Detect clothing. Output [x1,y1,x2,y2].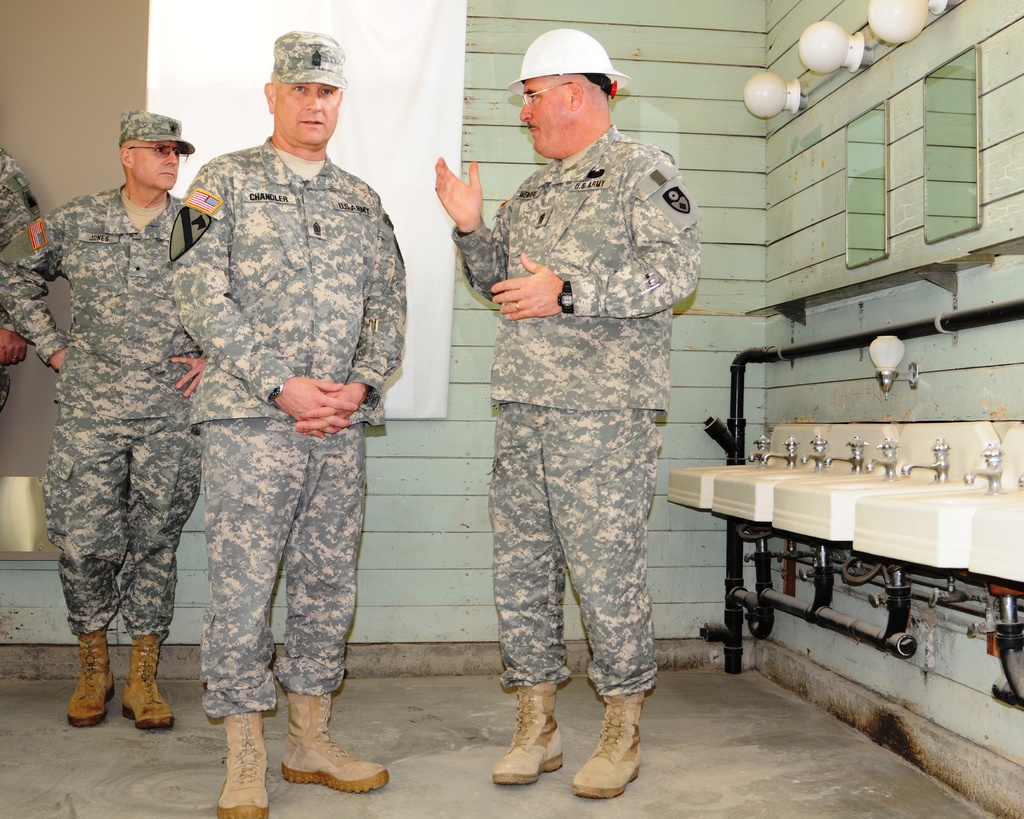
[449,124,701,697].
